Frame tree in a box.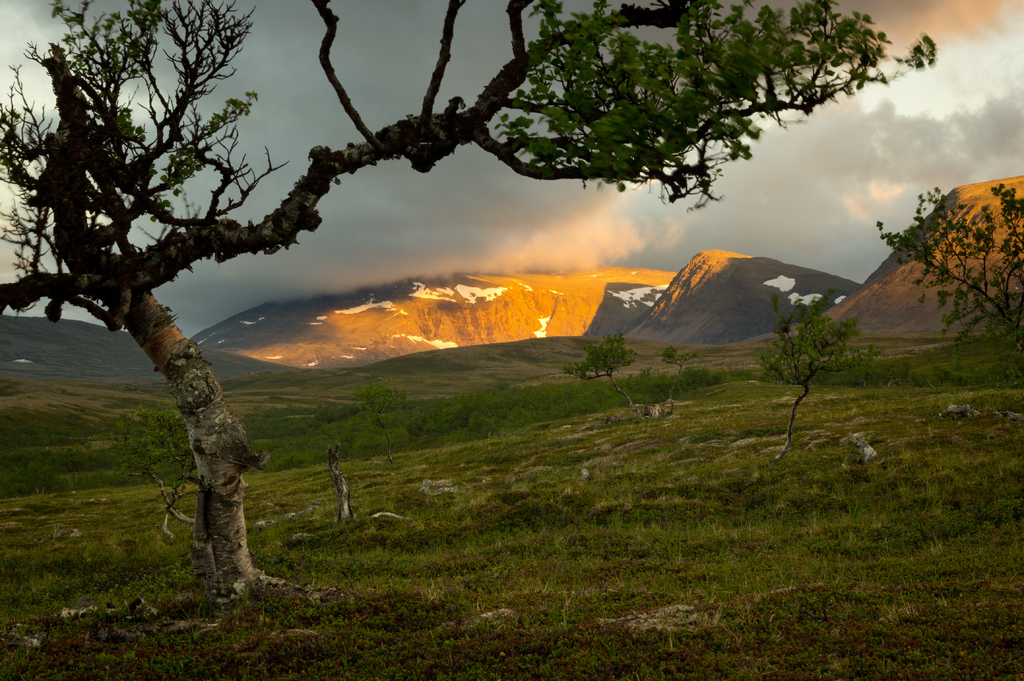
(757,301,882,460).
